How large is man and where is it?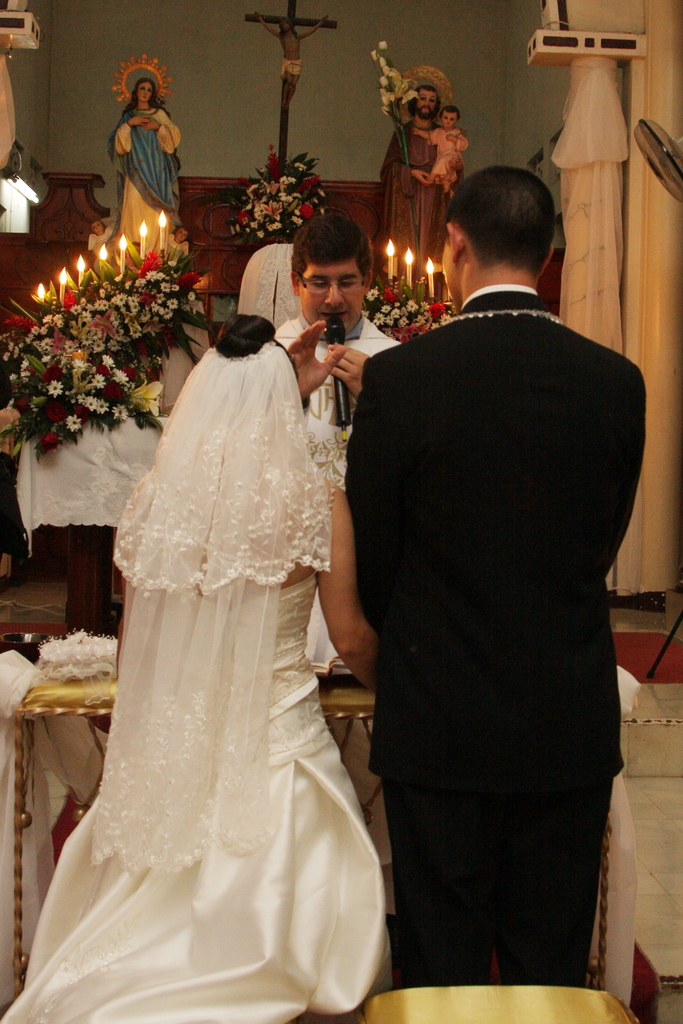
Bounding box: region(271, 210, 402, 455).
